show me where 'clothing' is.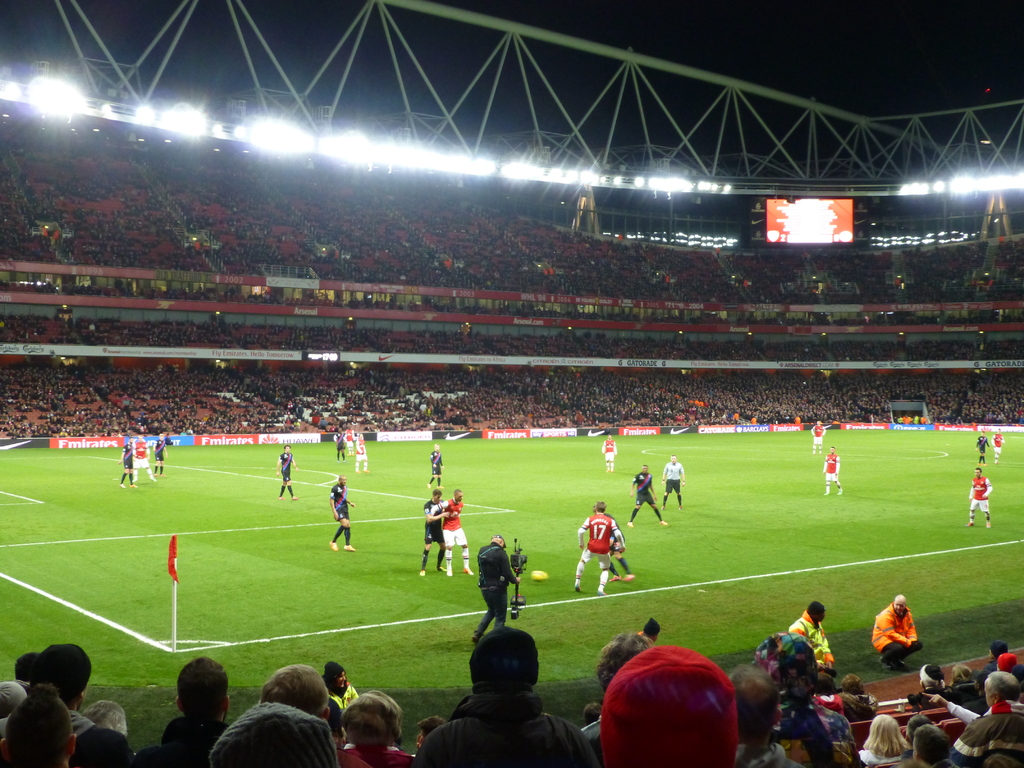
'clothing' is at 356,437,366,468.
